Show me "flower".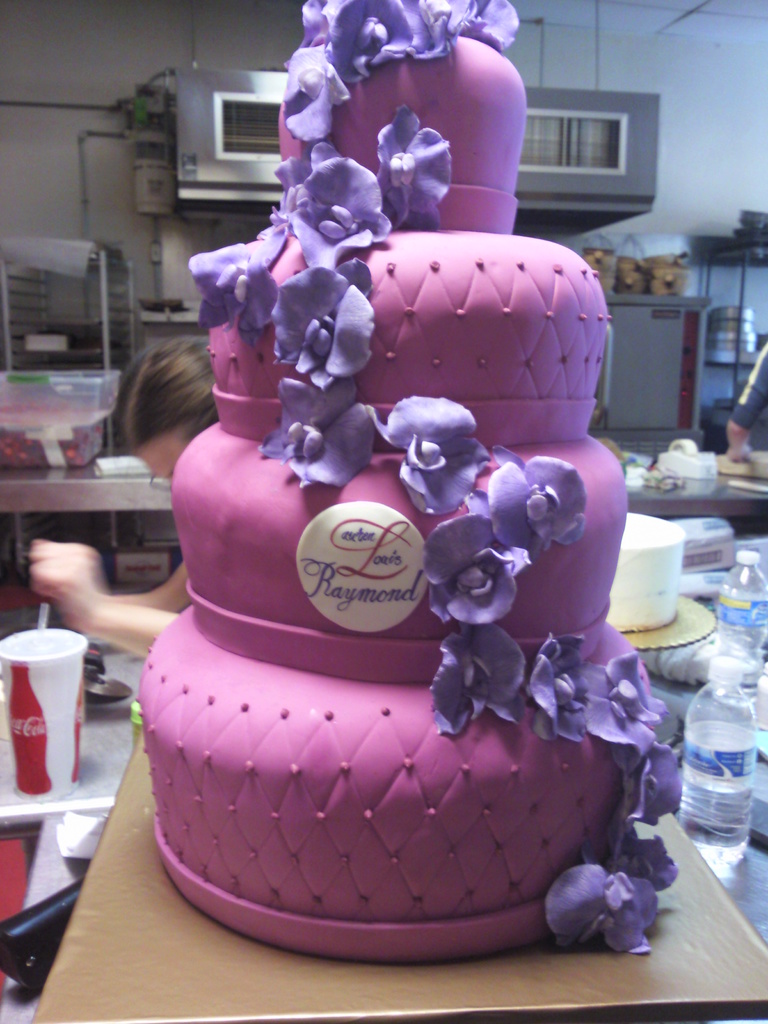
"flower" is here: region(555, 861, 658, 956).
